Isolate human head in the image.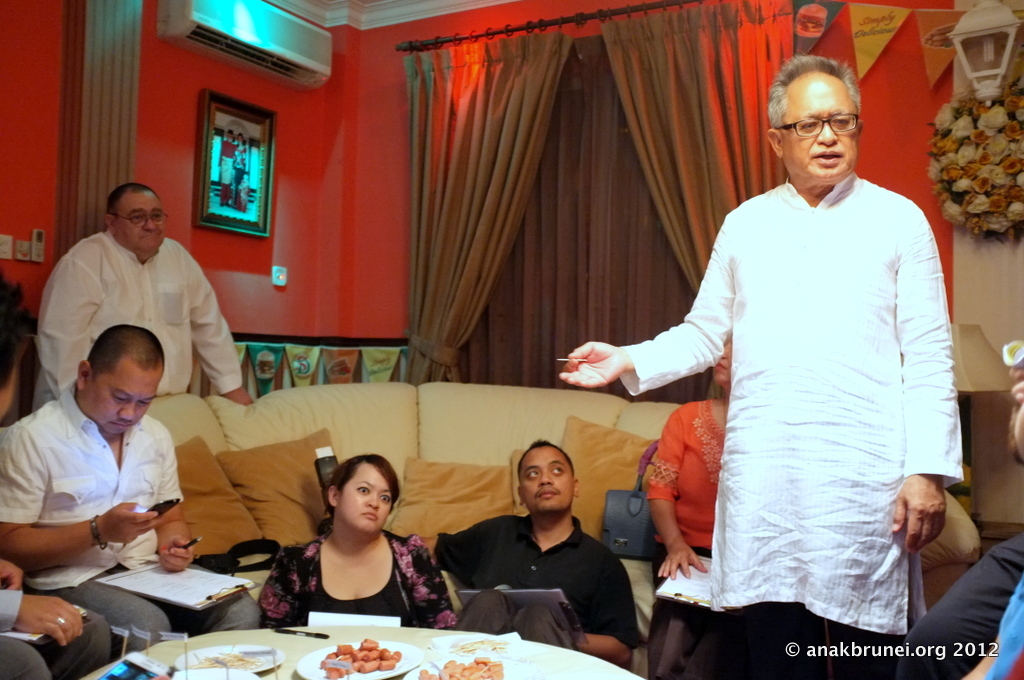
Isolated region: <bbox>0, 277, 32, 421</bbox>.
